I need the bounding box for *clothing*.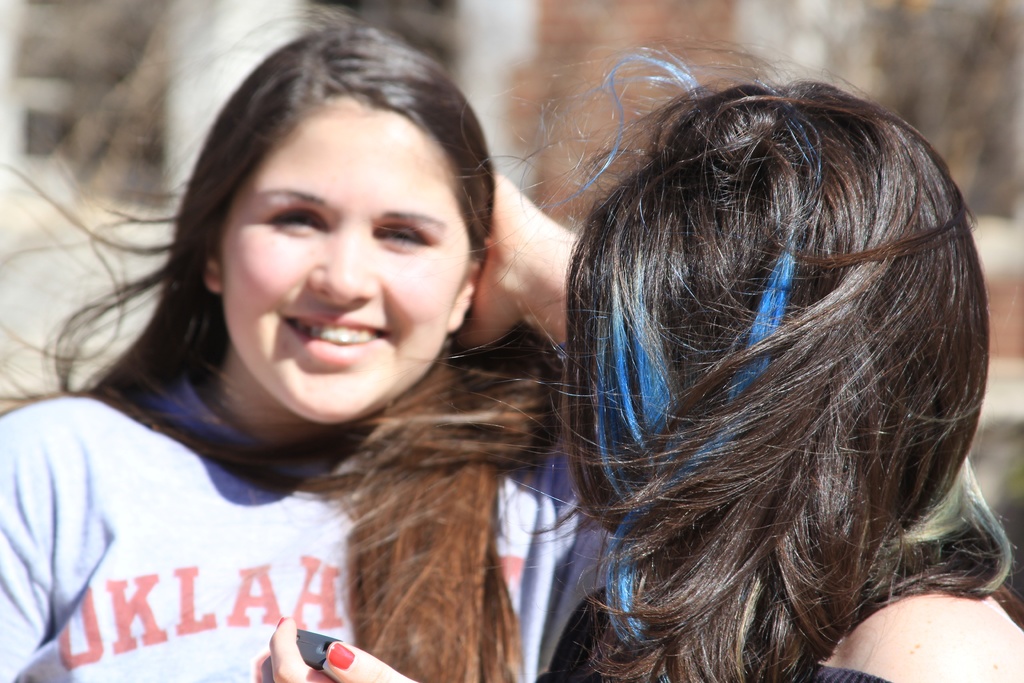
Here it is: [485, 577, 881, 682].
